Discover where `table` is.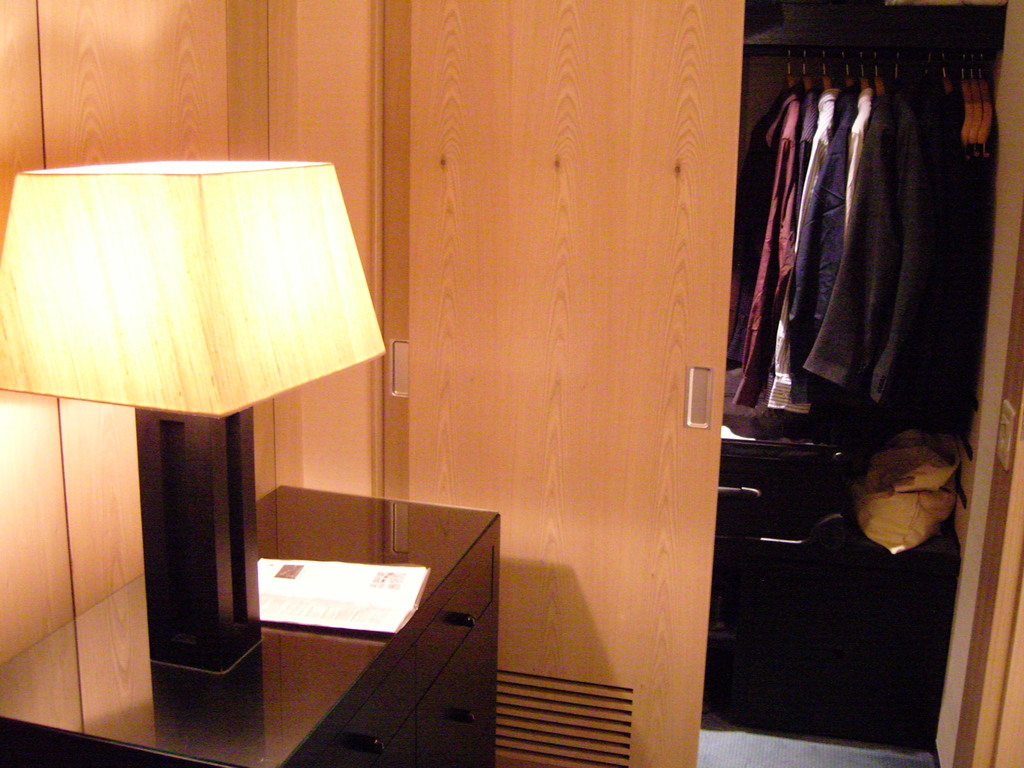
Discovered at <bbox>0, 483, 506, 767</bbox>.
